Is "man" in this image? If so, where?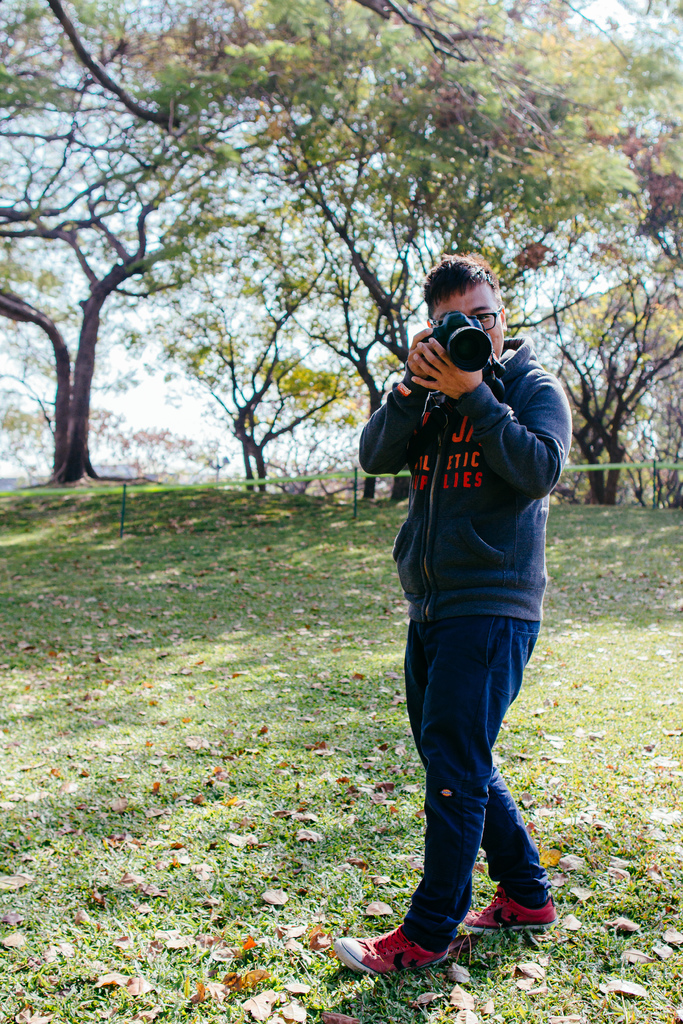
Yes, at (left=329, top=238, right=574, bottom=982).
